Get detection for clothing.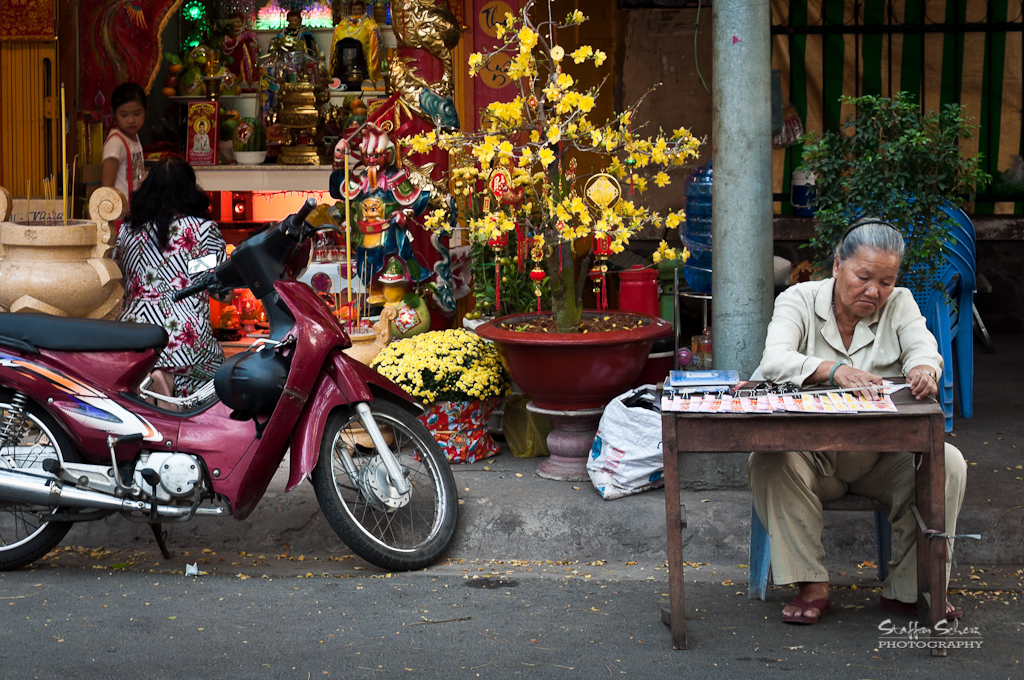
Detection: 757 269 975 609.
